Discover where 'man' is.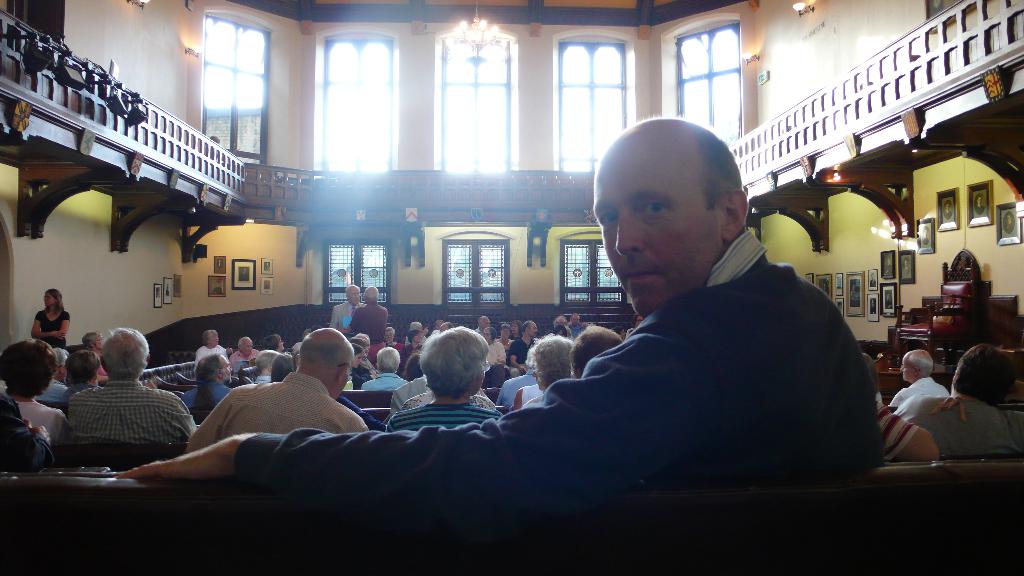
Discovered at 356, 332, 378, 369.
